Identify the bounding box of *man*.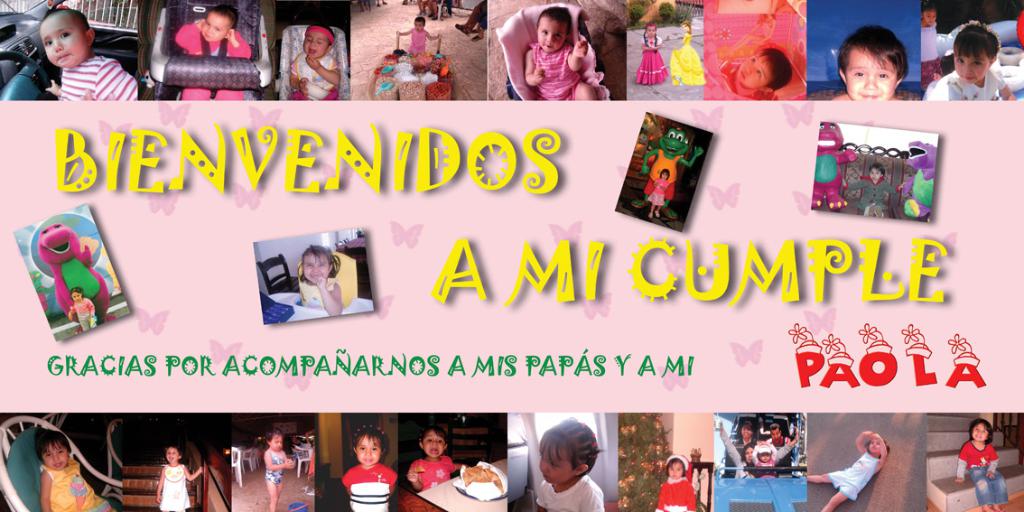
<bbox>763, 421, 789, 443</bbox>.
